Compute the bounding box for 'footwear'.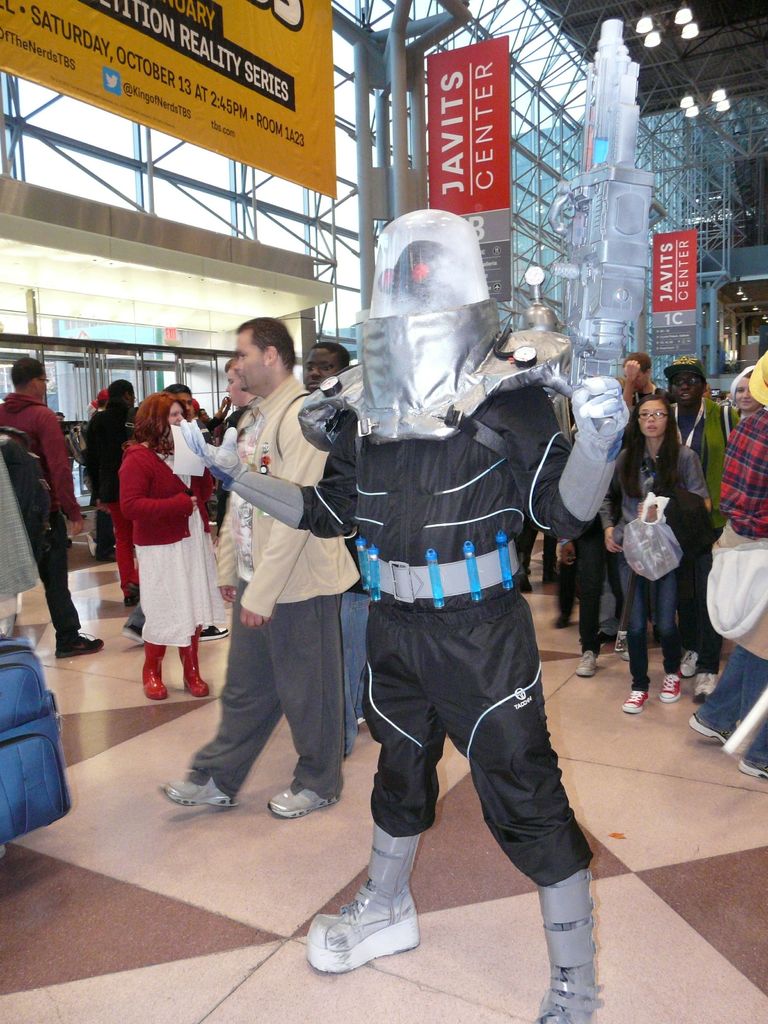
x1=139, y1=643, x2=167, y2=697.
